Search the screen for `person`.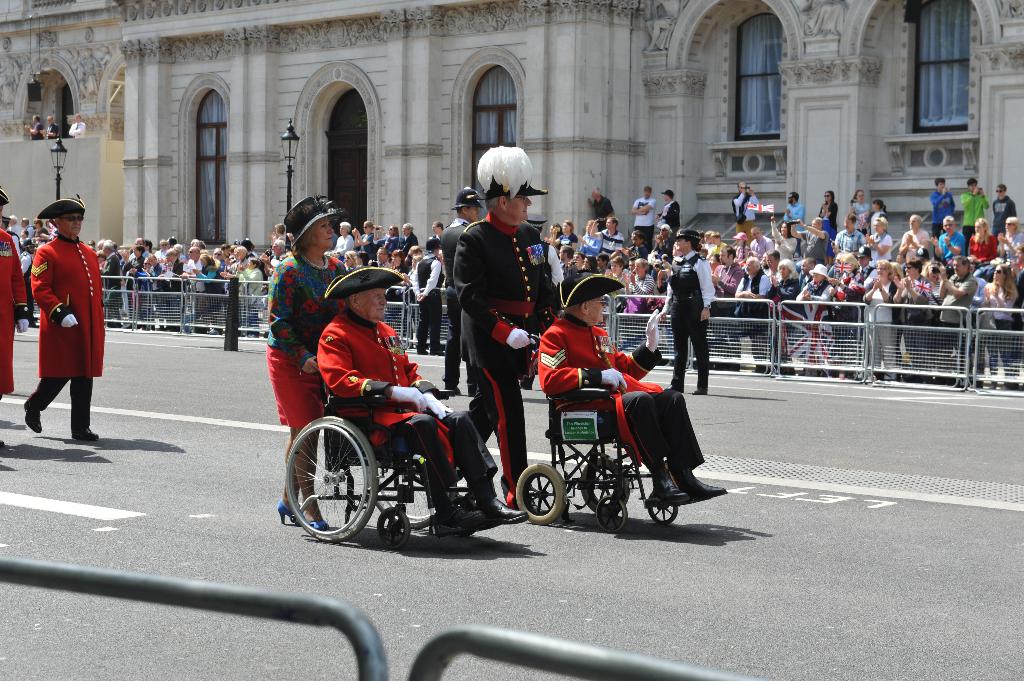
Found at [239,260,266,333].
